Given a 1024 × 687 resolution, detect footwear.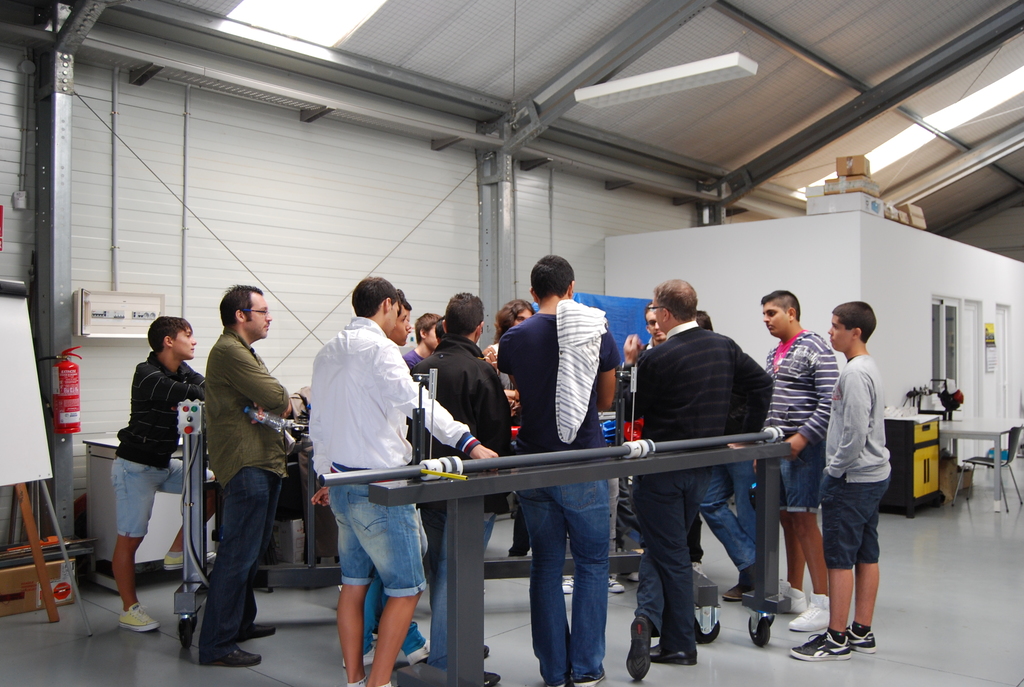
[left=246, top=626, right=274, bottom=639].
